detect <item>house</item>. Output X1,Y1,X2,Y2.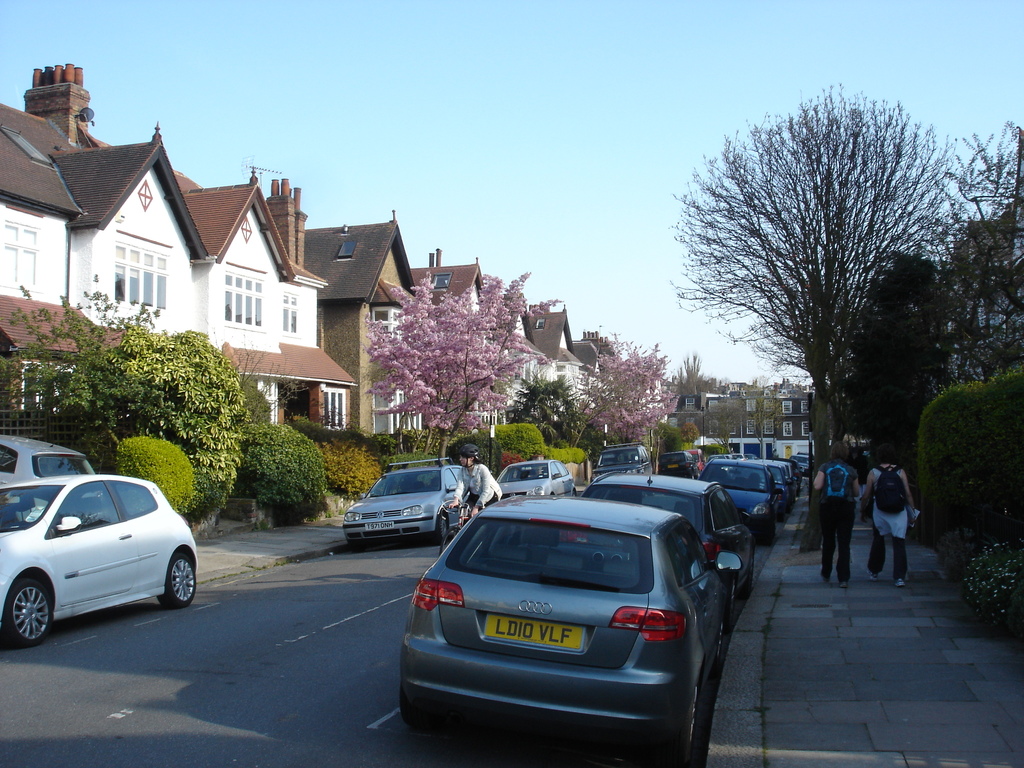
411,245,492,433.
